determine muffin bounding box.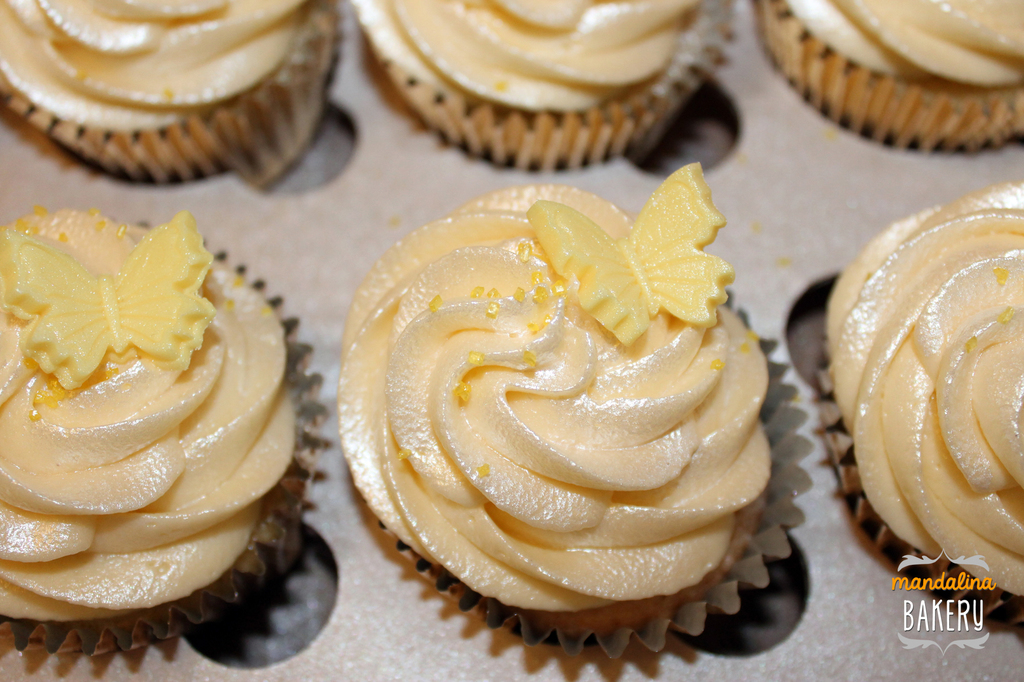
Determined: (x1=34, y1=0, x2=357, y2=186).
